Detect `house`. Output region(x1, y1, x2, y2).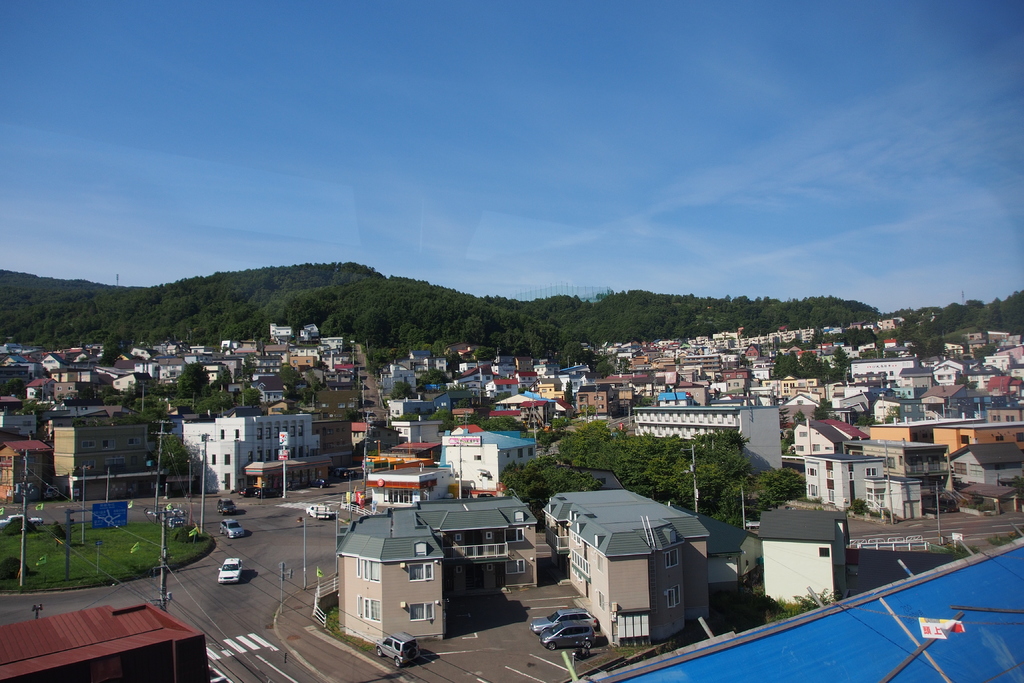
region(63, 366, 111, 400).
